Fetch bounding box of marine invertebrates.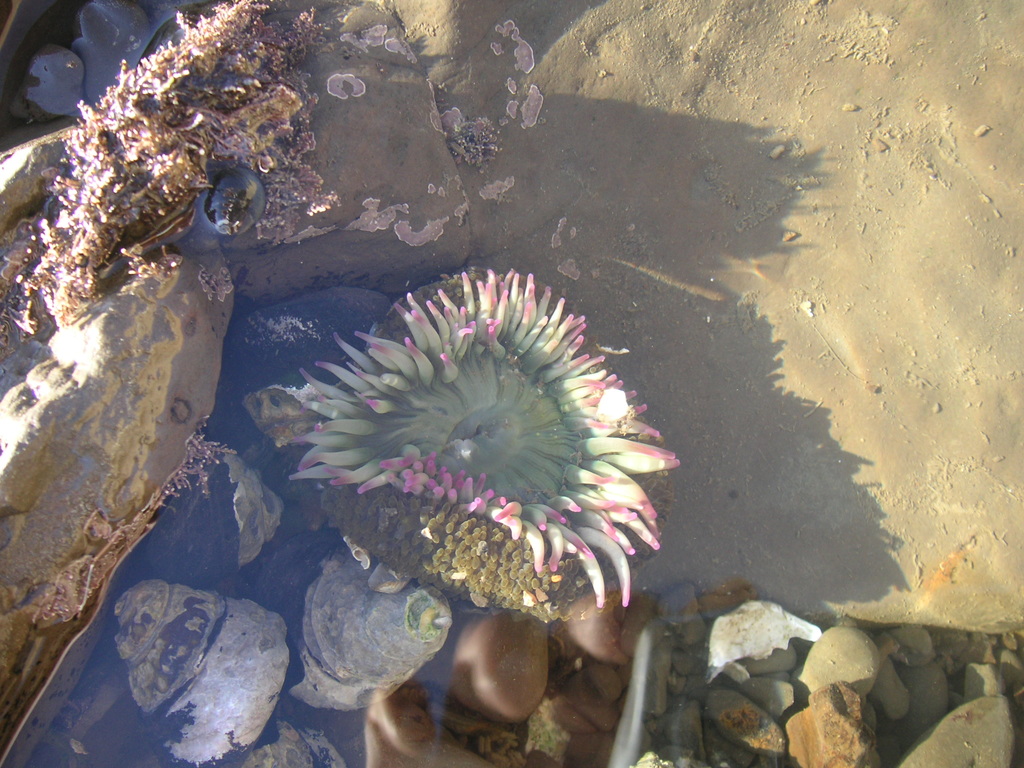
Bbox: BBox(286, 549, 461, 717).
